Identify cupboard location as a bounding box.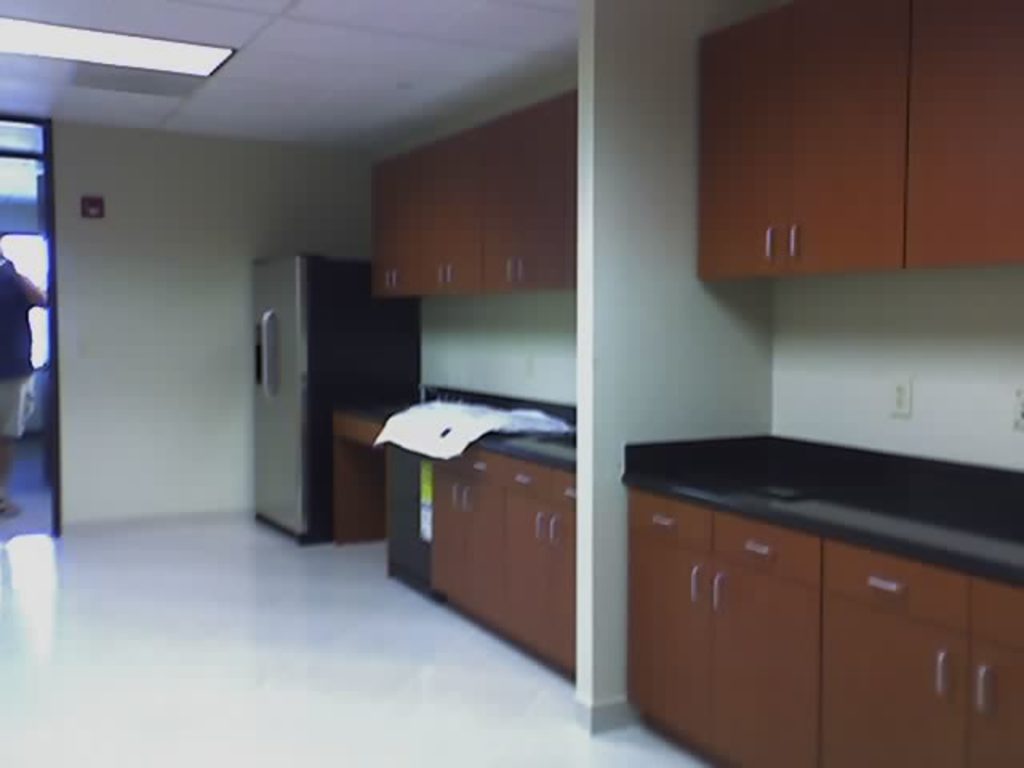
box=[690, 11, 1003, 293].
